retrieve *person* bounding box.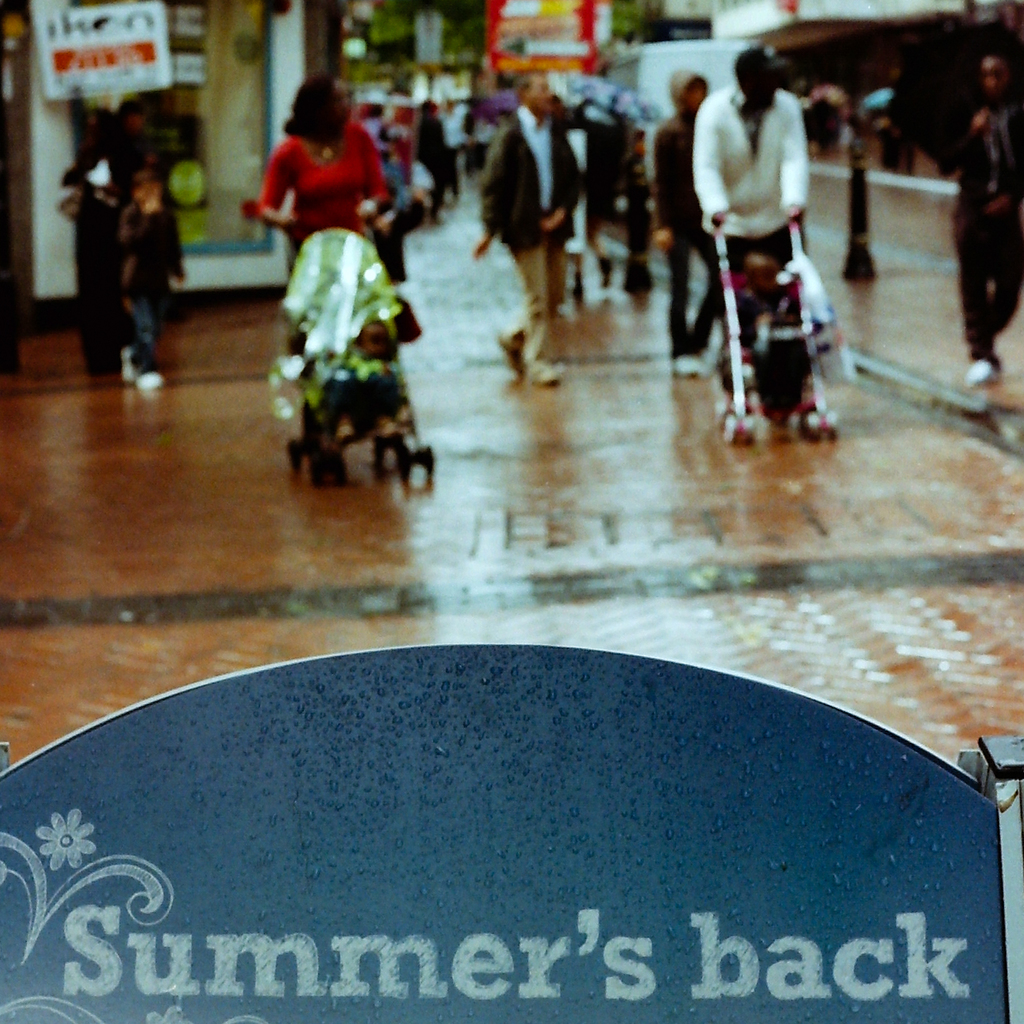
Bounding box: crop(109, 162, 180, 381).
